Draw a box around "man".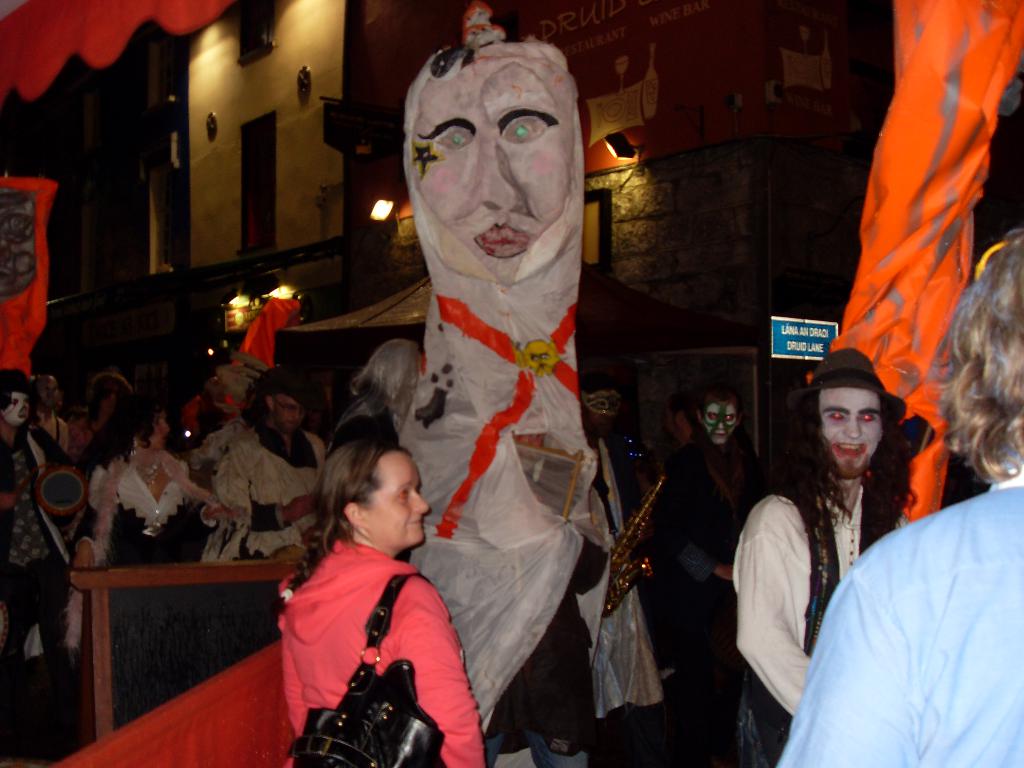
BBox(397, 2, 668, 767).
